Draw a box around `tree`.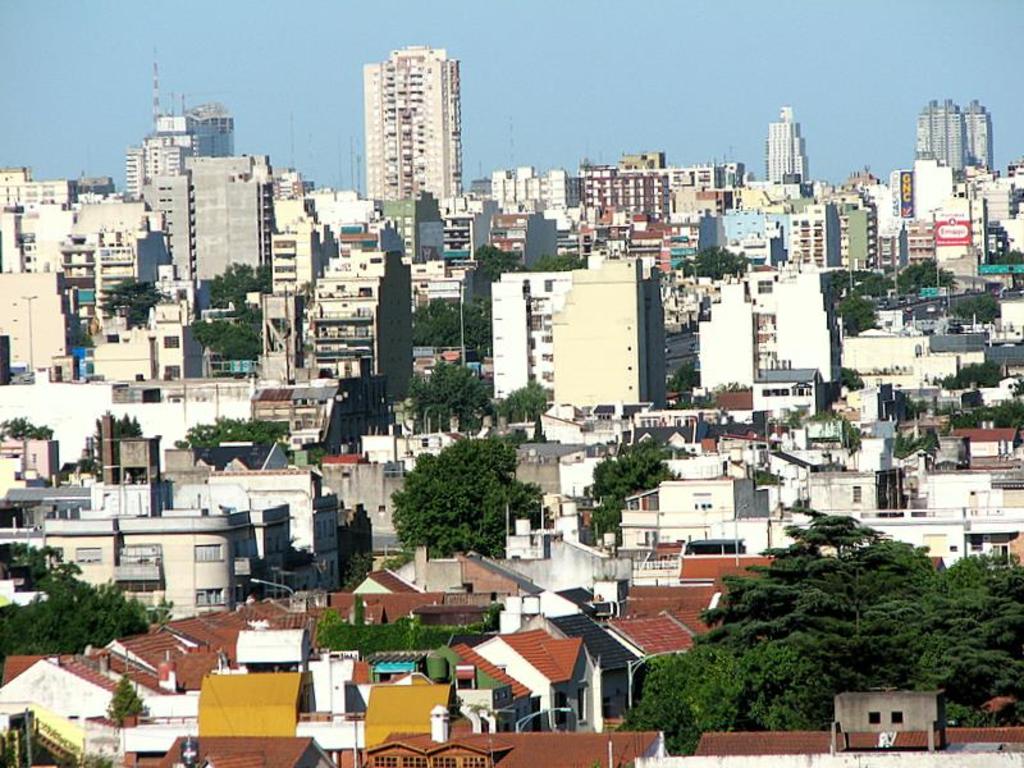
x1=173, y1=410, x2=291, y2=448.
